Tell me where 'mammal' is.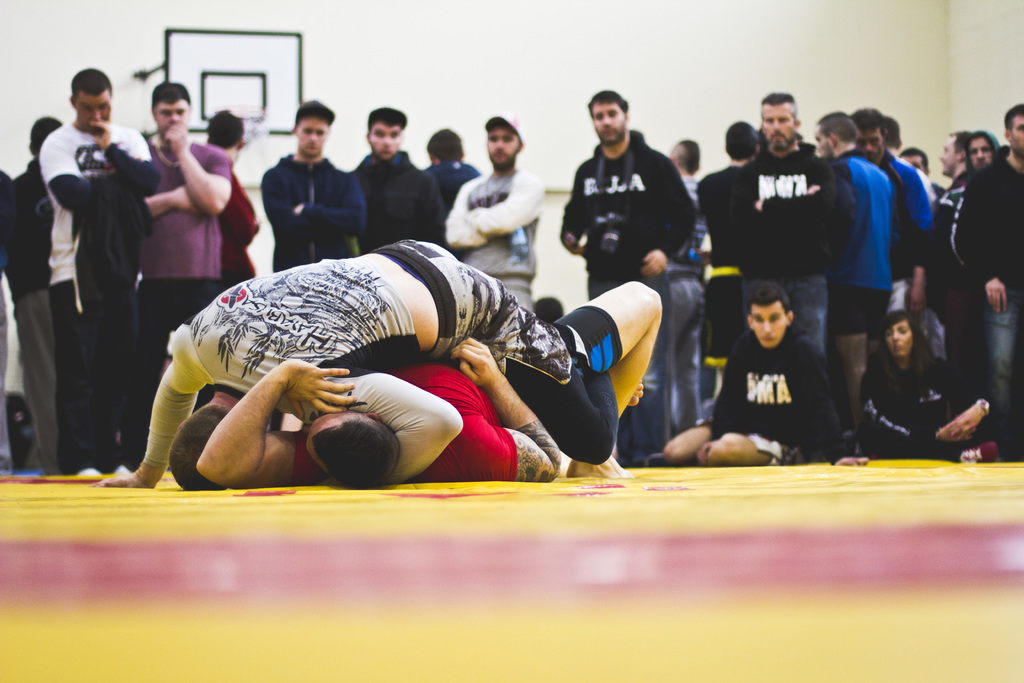
'mammal' is at BBox(261, 90, 371, 265).
